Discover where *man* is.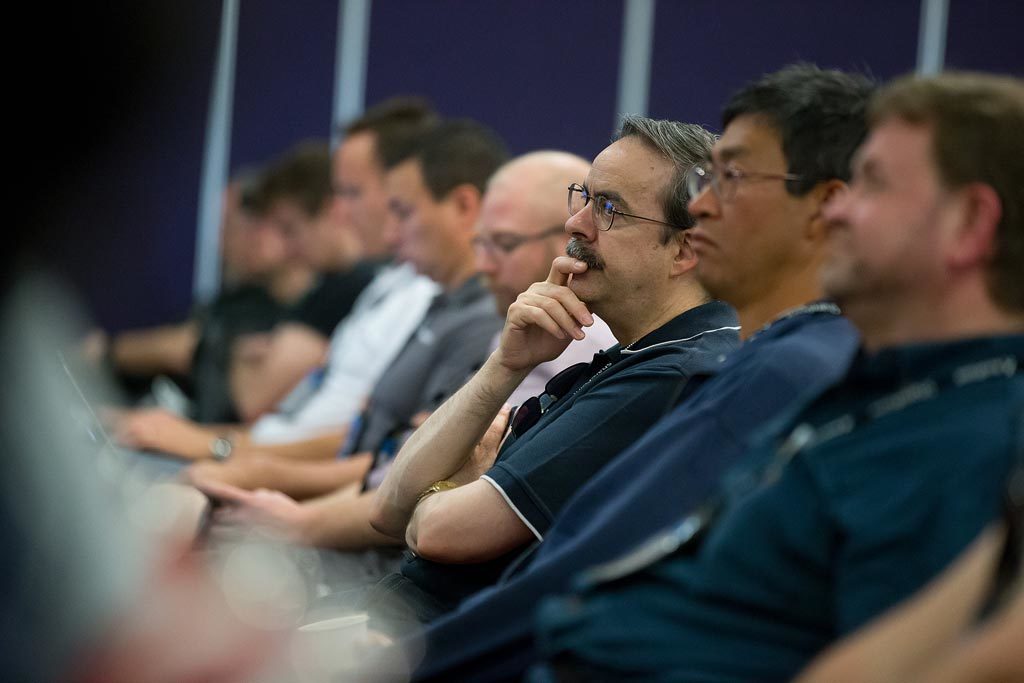
Discovered at pyautogui.locateOnScreen(73, 164, 323, 426).
